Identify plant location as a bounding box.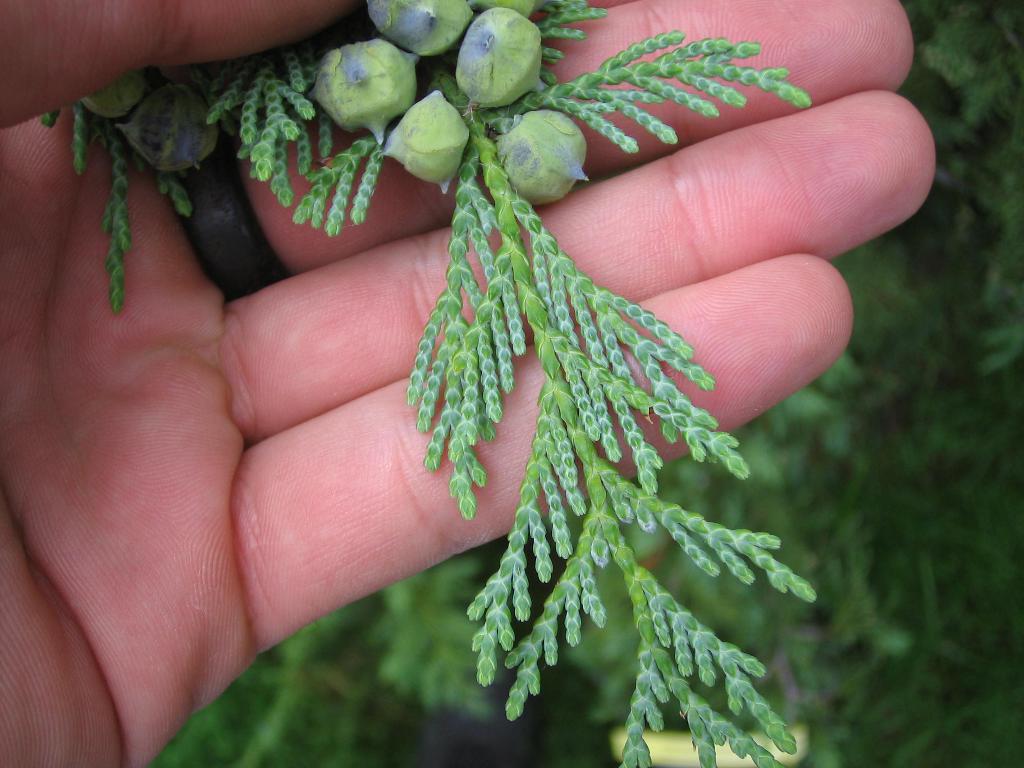
[x1=46, y1=81, x2=221, y2=311].
